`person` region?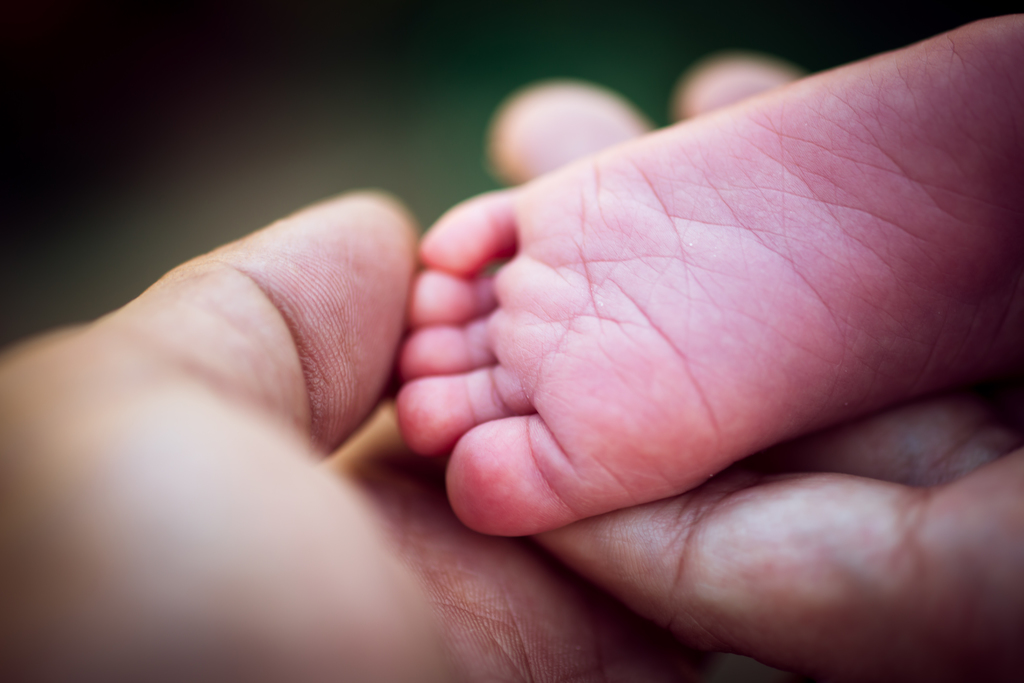
[left=0, top=48, right=1023, bottom=682]
